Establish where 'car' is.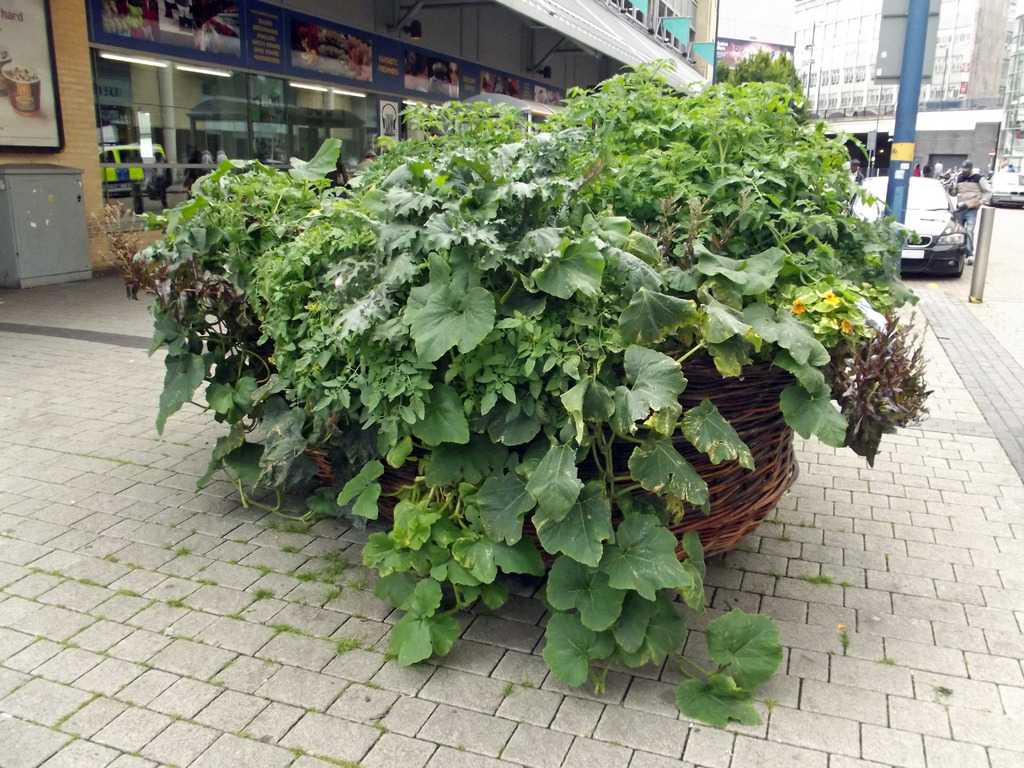
Established at select_region(833, 171, 967, 280).
